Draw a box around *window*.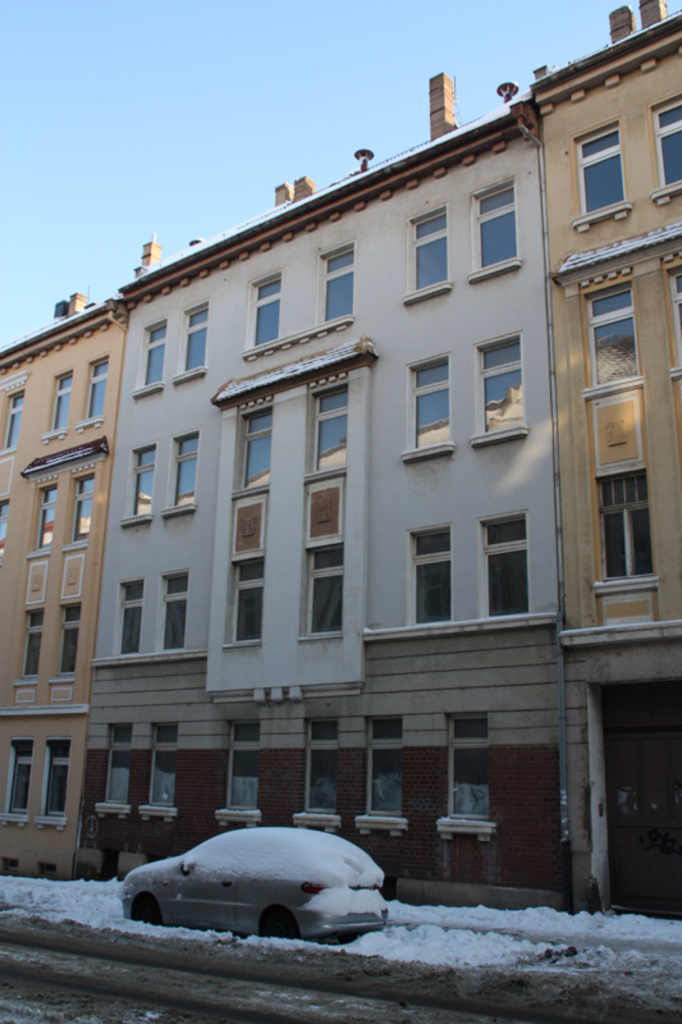
[left=87, top=360, right=109, bottom=419].
